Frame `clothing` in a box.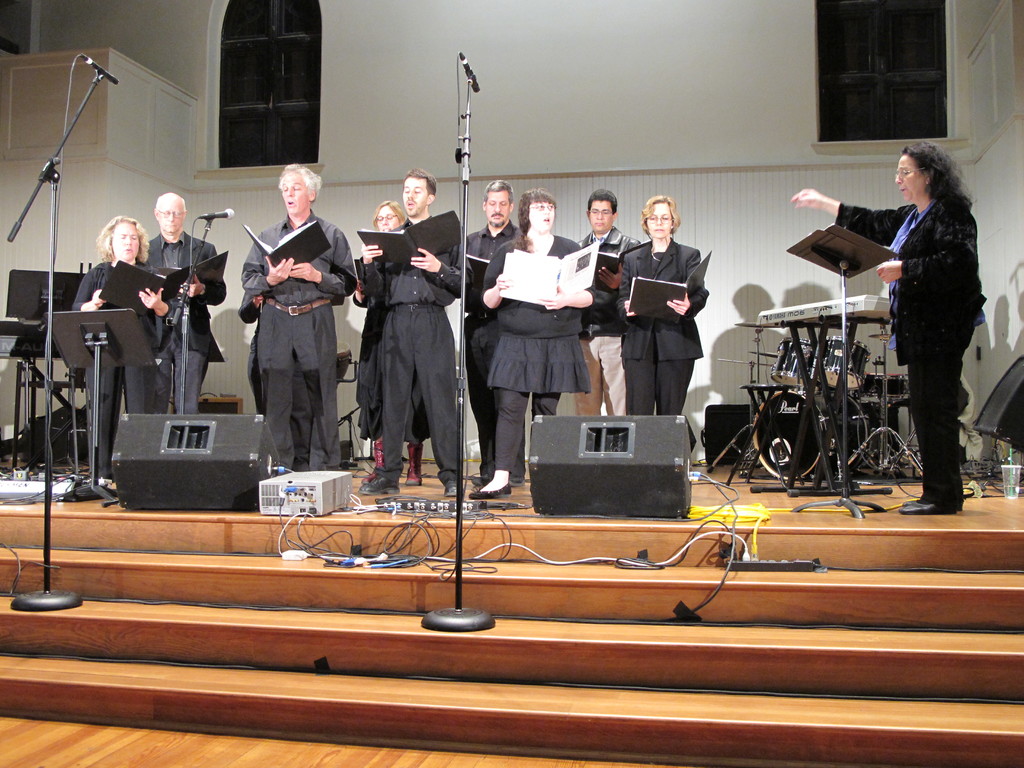
x1=460, y1=218, x2=522, y2=479.
